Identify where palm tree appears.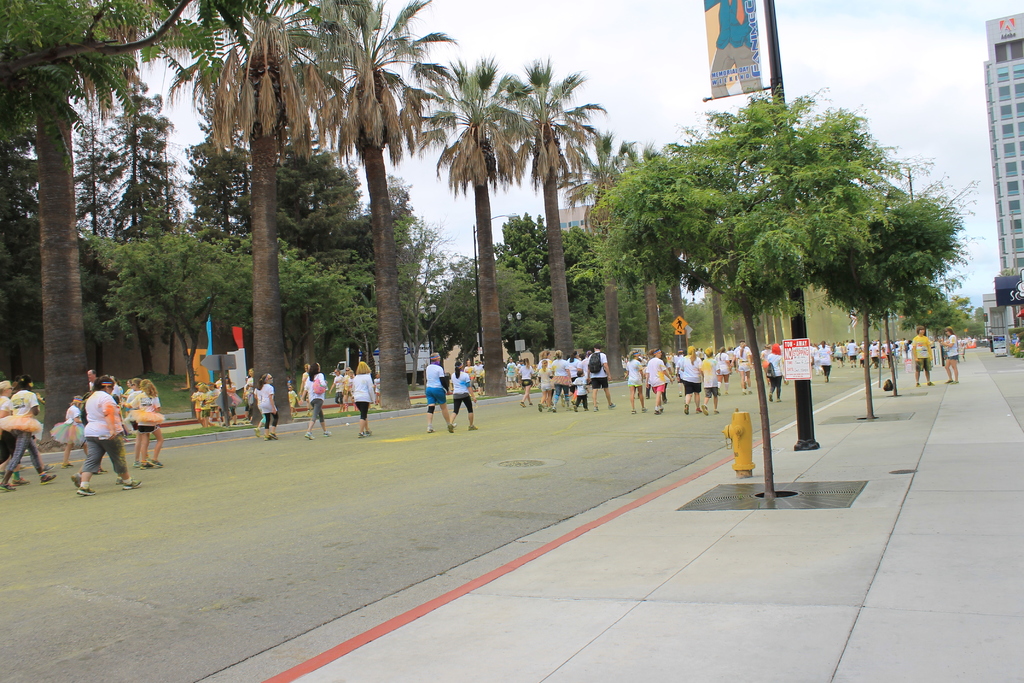
Appears at 503:51:591:374.
